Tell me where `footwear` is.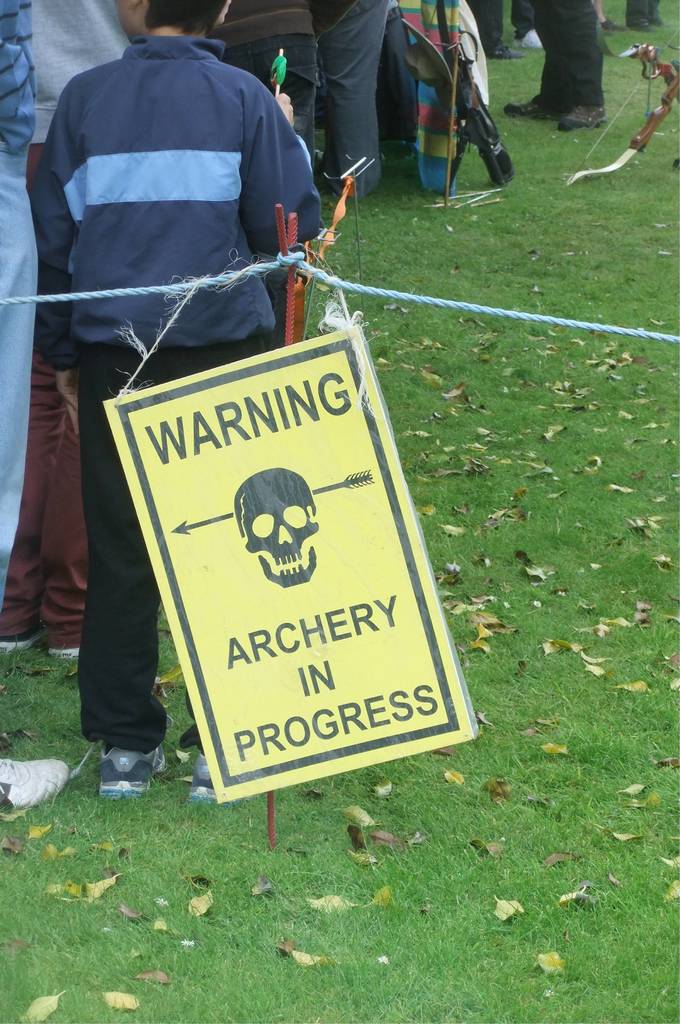
`footwear` is at bbox(95, 744, 172, 809).
